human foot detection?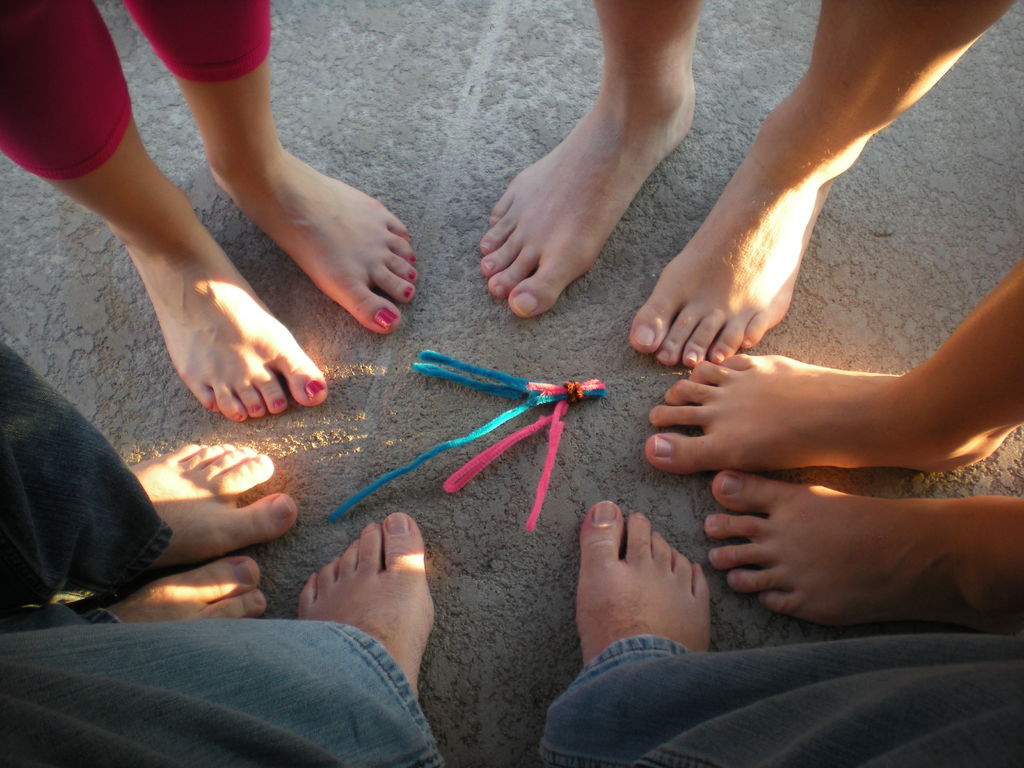
{"left": 575, "top": 499, "right": 704, "bottom": 662}
